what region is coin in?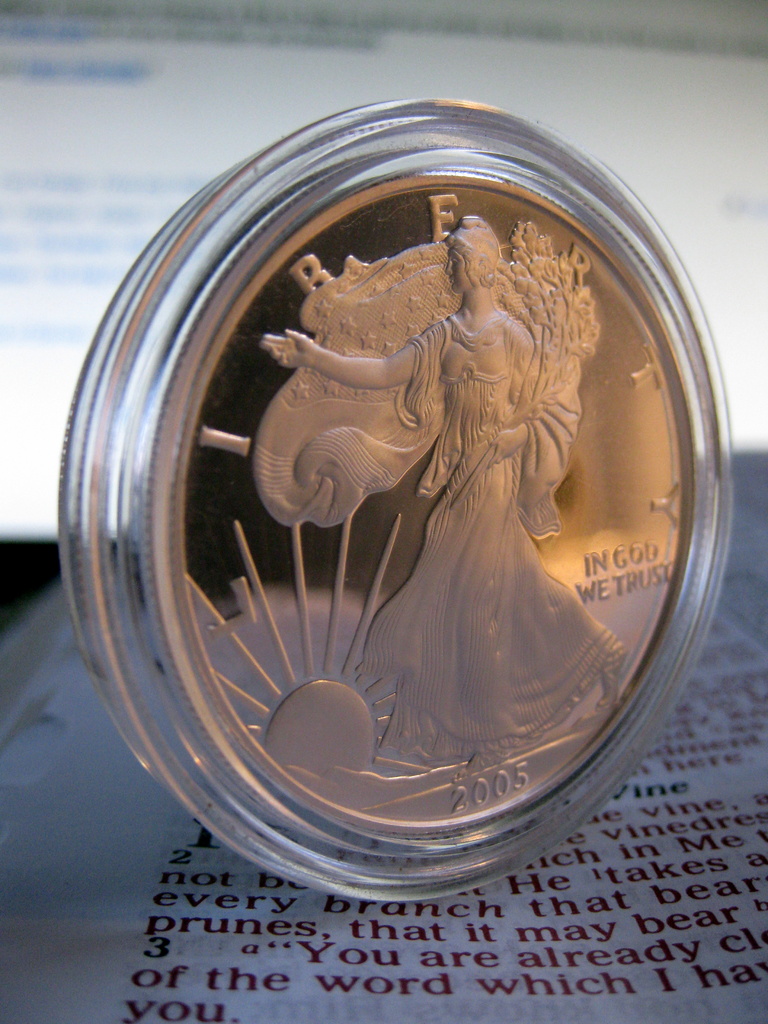
(58,95,738,900).
